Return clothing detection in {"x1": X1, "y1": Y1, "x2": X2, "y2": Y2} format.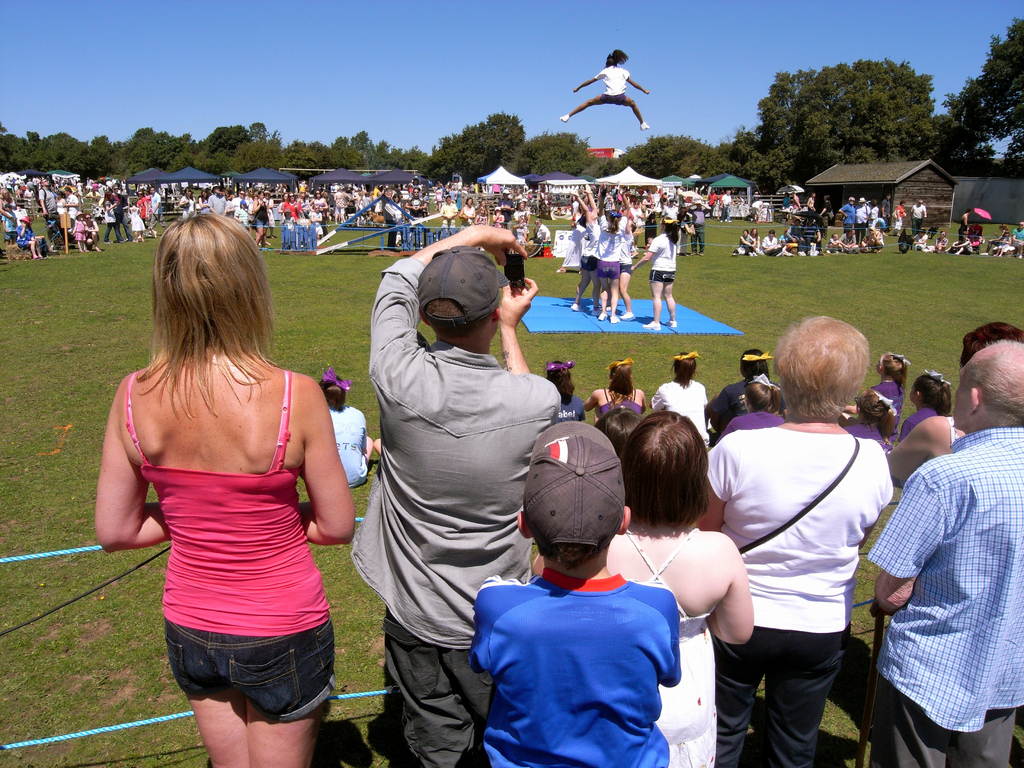
{"x1": 701, "y1": 422, "x2": 896, "y2": 632}.
